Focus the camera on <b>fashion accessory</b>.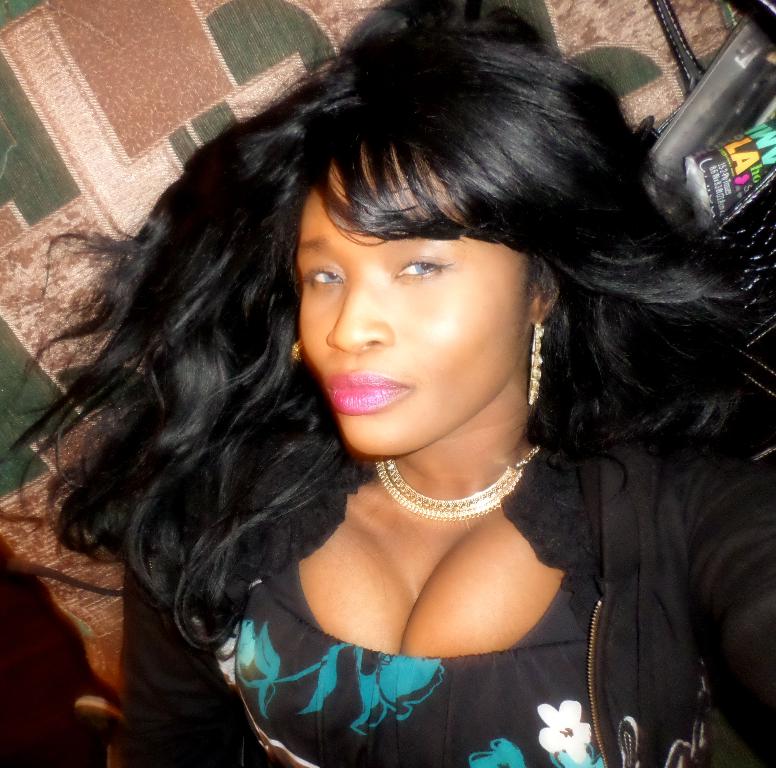
Focus region: 289 333 302 364.
